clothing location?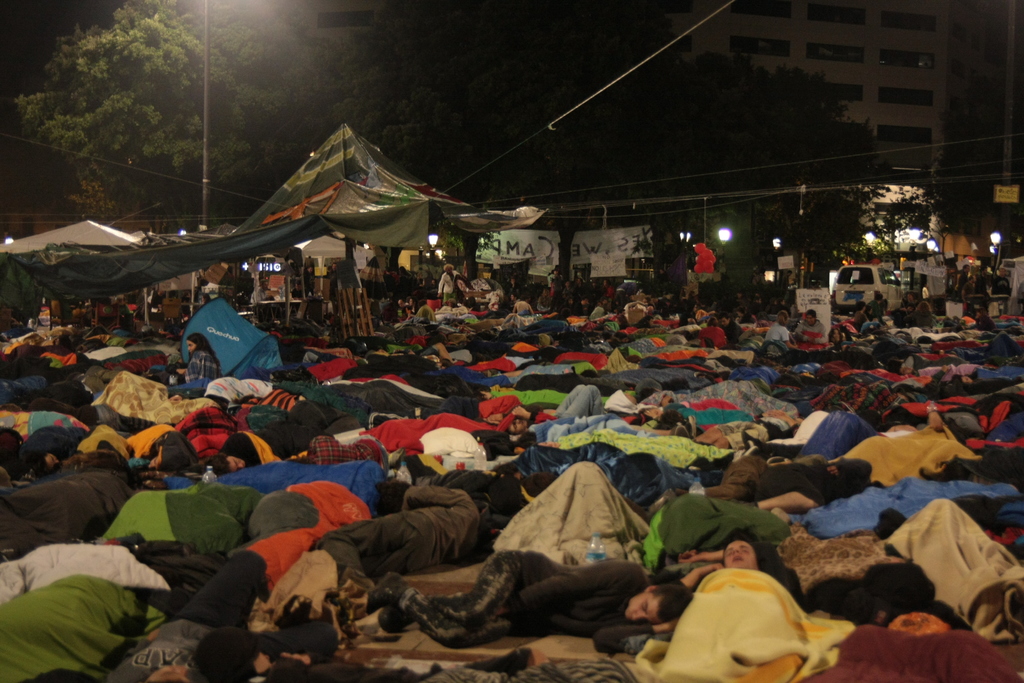
<region>954, 273, 967, 294</region>
